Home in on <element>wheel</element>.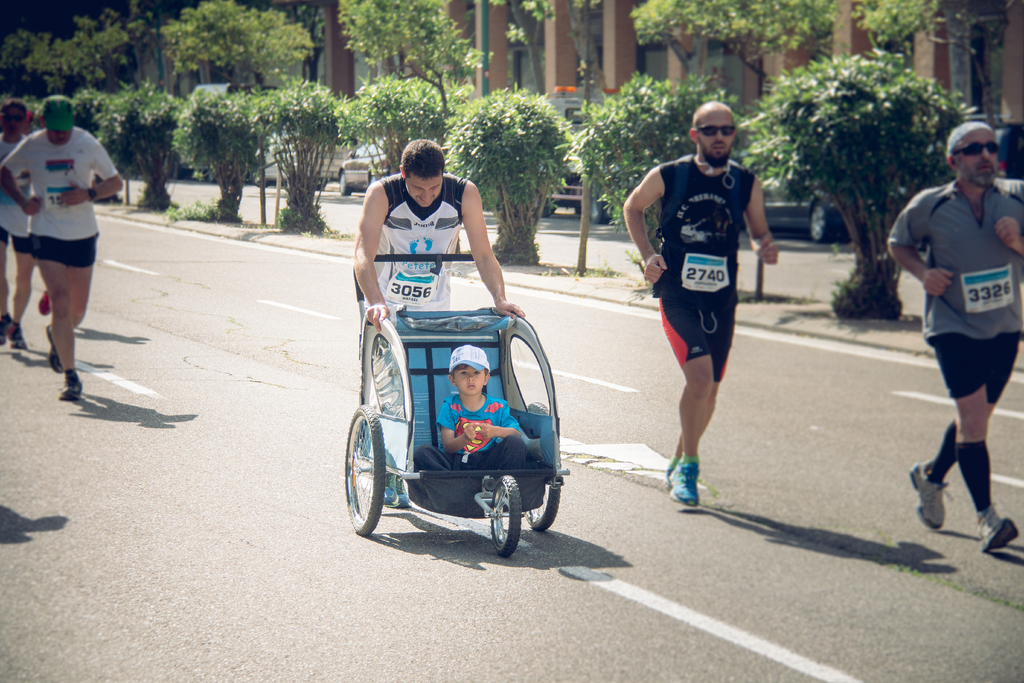
Homed in at detection(487, 472, 518, 559).
